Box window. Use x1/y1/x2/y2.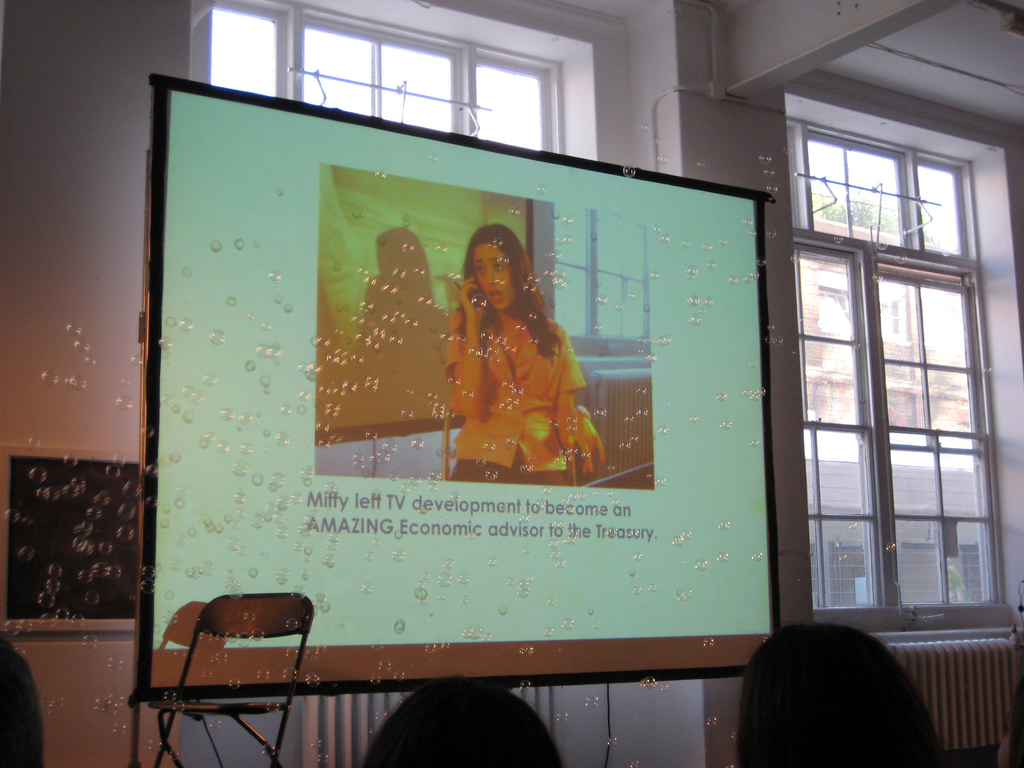
797/124/1002/628.
